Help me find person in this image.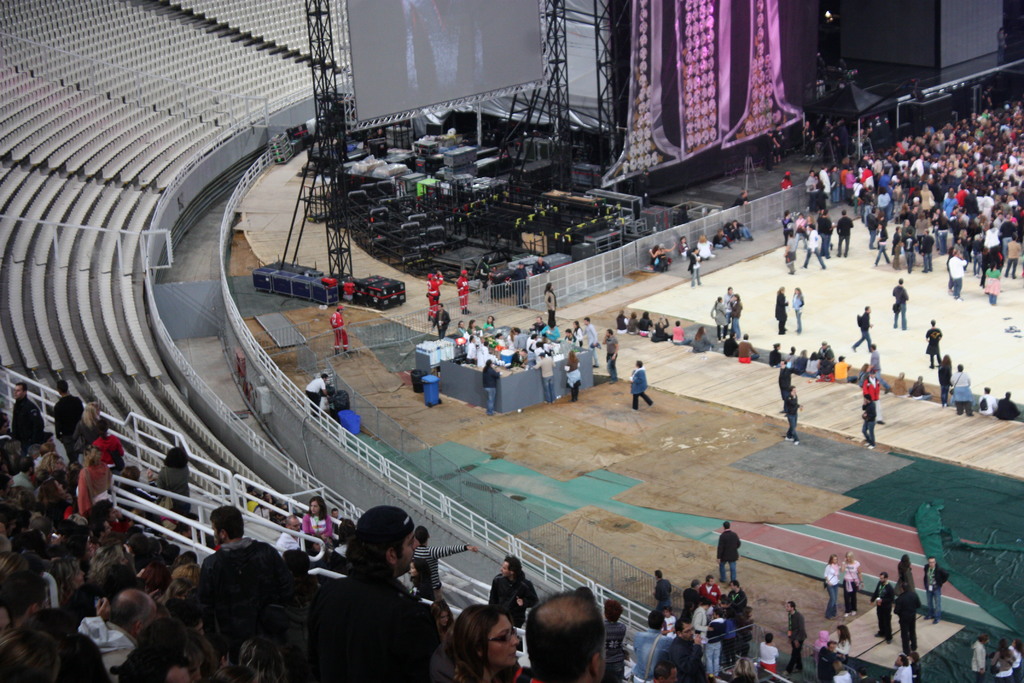
Found it: pyautogui.locateOnScreen(886, 579, 924, 652).
